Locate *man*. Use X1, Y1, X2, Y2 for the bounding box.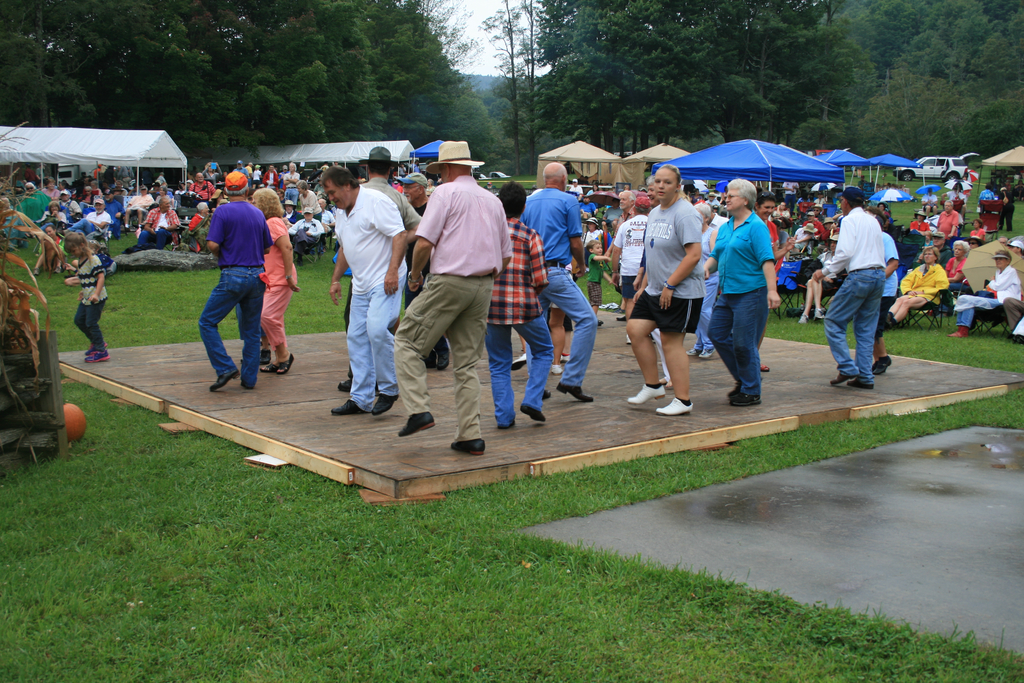
521, 160, 596, 400.
